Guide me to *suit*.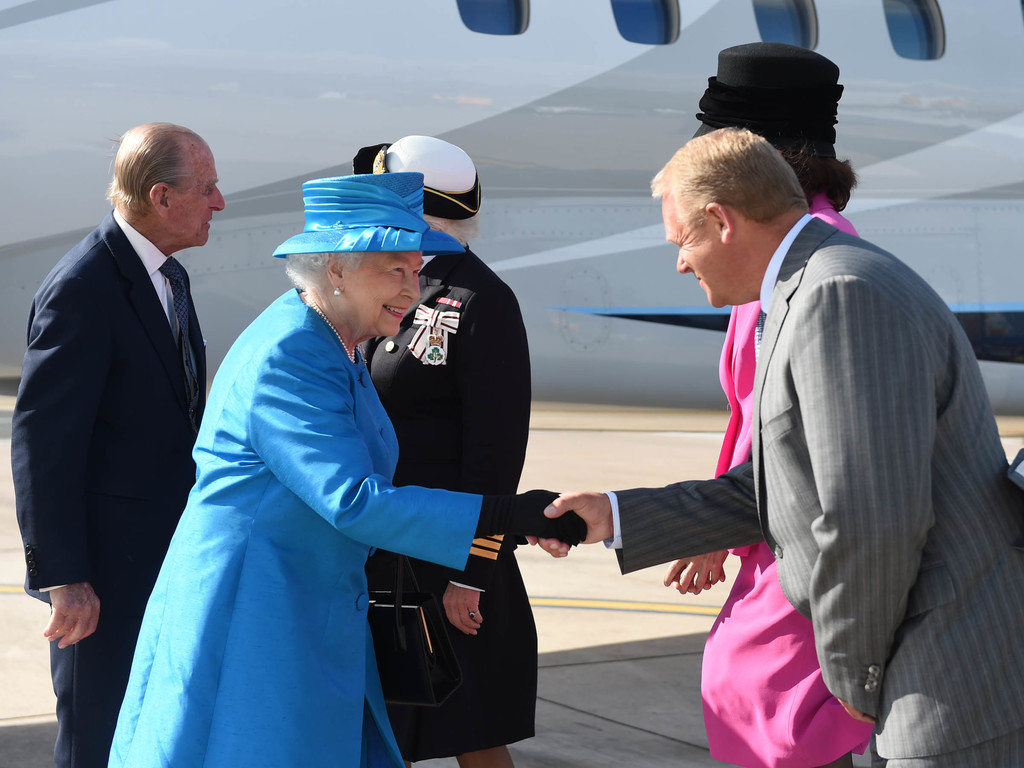
Guidance: {"x1": 7, "y1": 205, "x2": 208, "y2": 625}.
